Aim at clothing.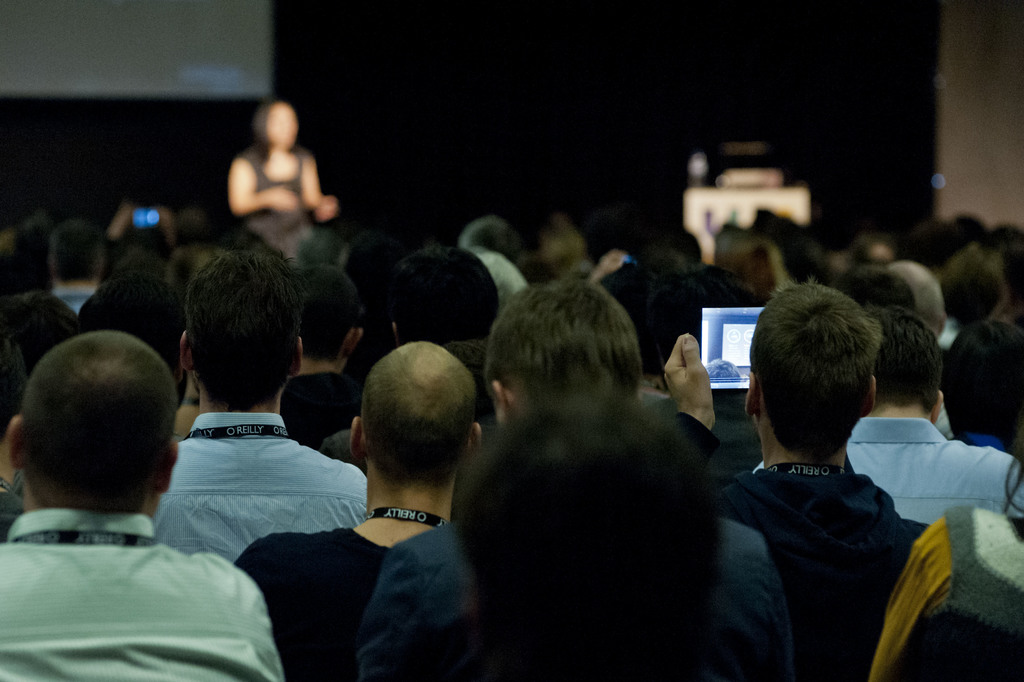
Aimed at (x1=239, y1=524, x2=399, y2=681).
